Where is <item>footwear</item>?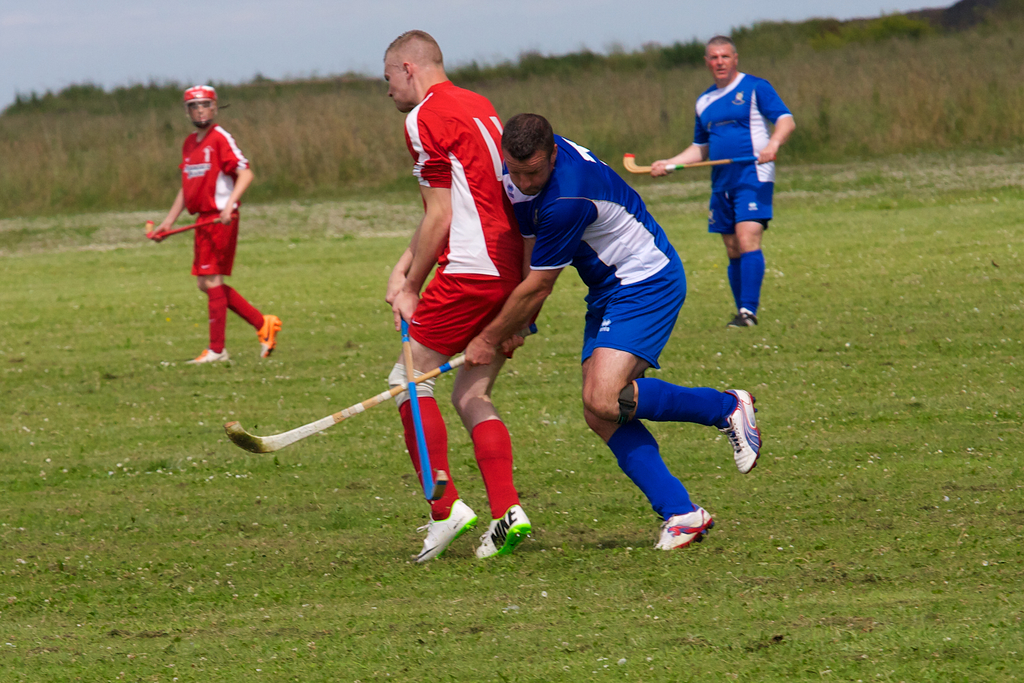
<bbox>470, 502, 534, 563</bbox>.
